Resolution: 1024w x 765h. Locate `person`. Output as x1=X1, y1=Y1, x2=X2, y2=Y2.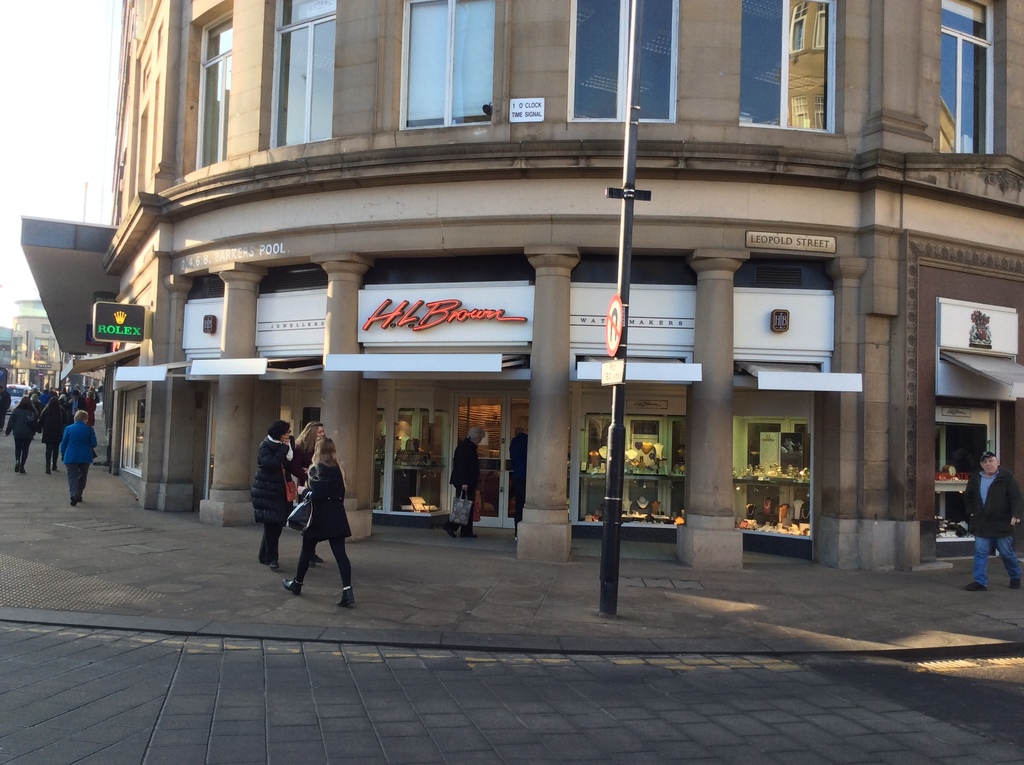
x1=298, y1=419, x2=329, y2=484.
